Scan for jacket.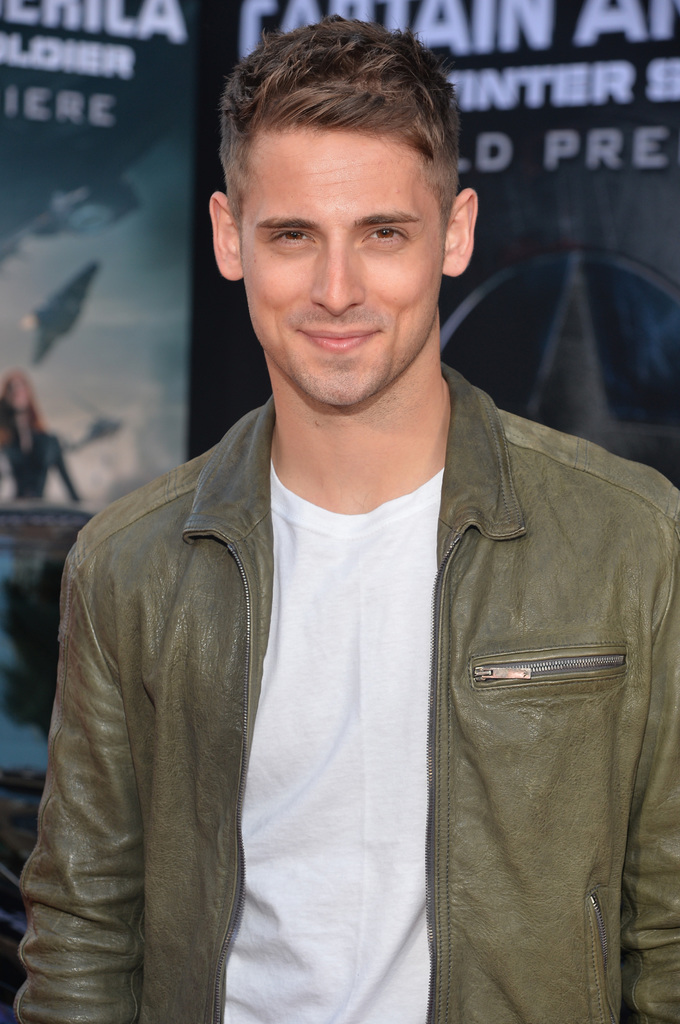
Scan result: x1=8 y1=369 x2=679 y2=1023.
